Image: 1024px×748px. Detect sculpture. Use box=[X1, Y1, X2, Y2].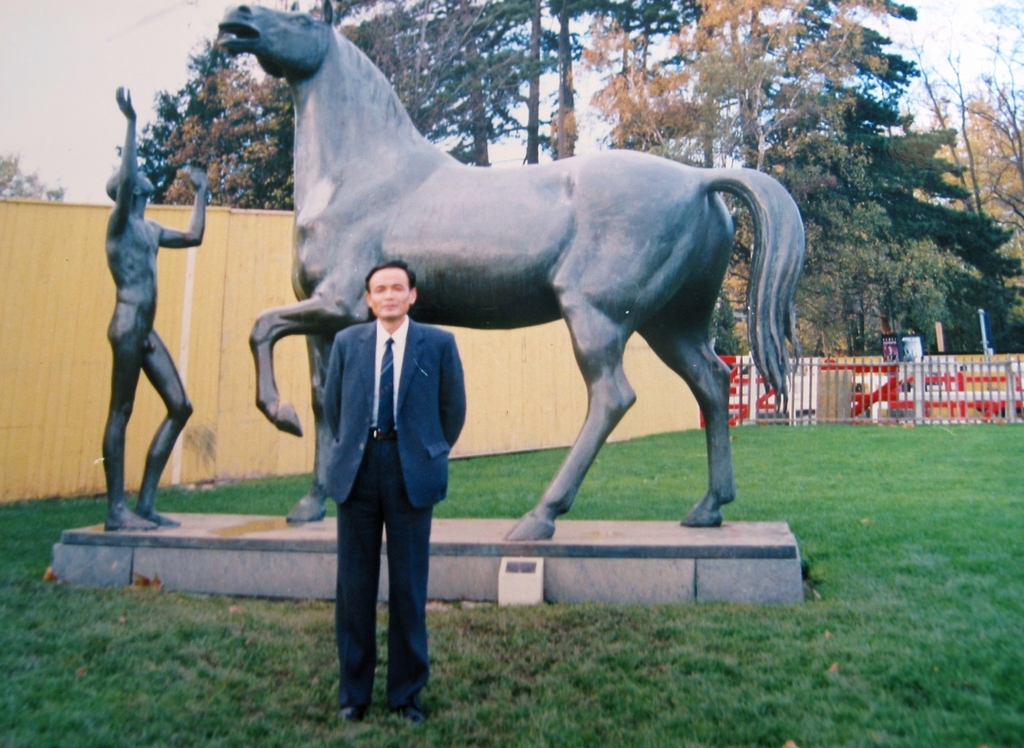
box=[70, 72, 220, 537].
